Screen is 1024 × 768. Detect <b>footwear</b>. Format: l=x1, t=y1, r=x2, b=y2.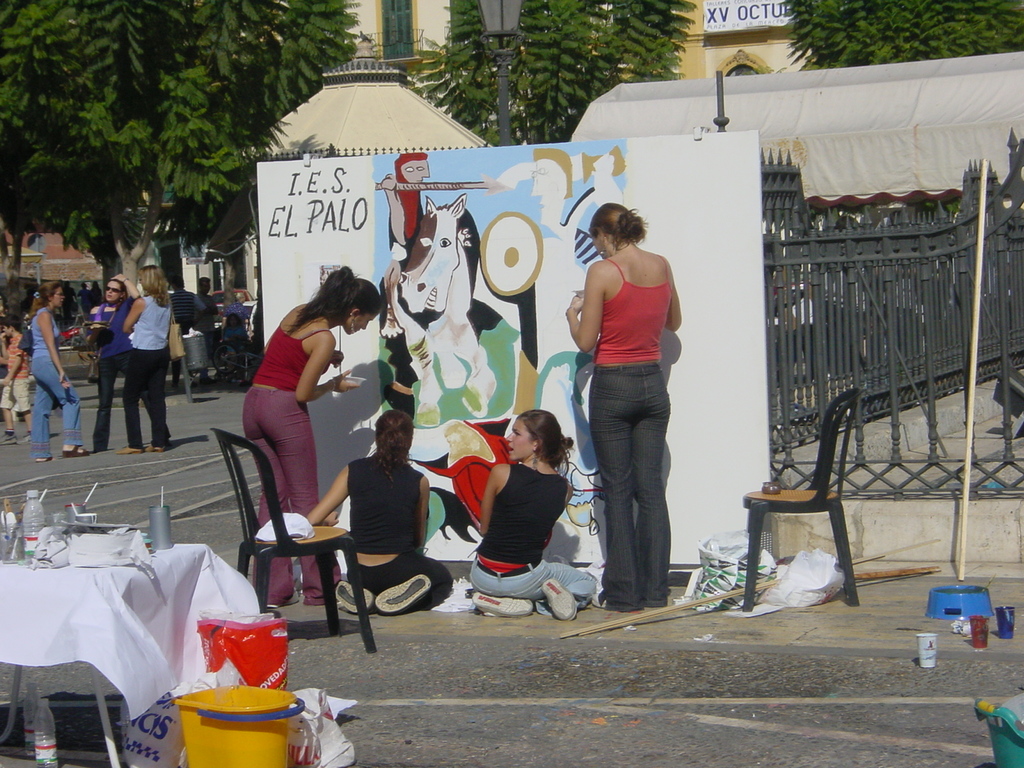
l=33, t=456, r=54, b=465.
